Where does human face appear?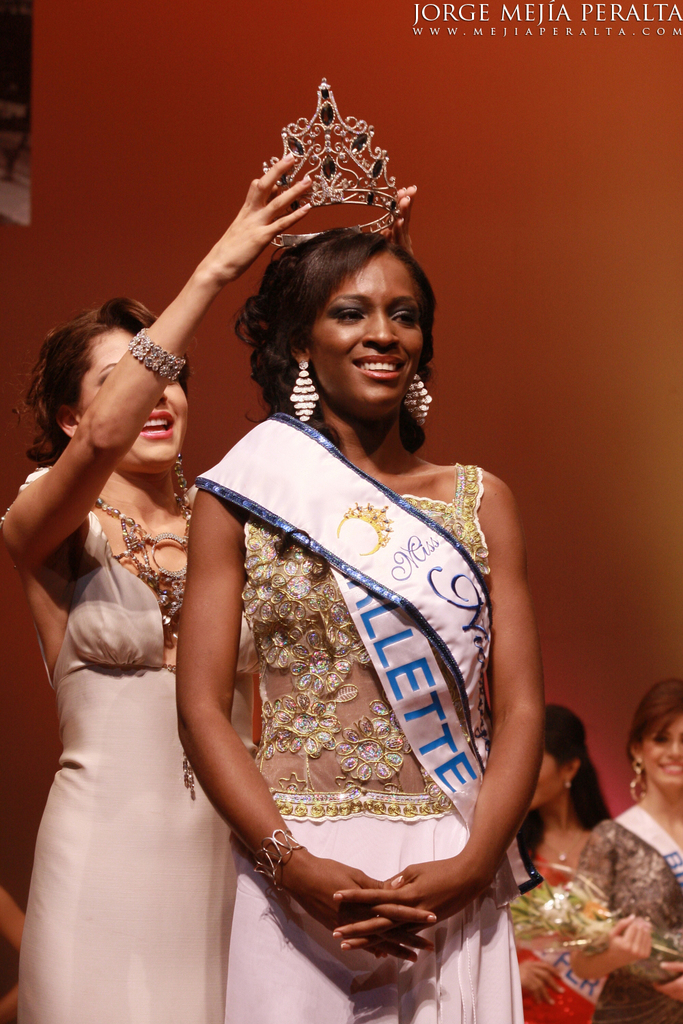
Appears at {"left": 316, "top": 261, "right": 431, "bottom": 414}.
